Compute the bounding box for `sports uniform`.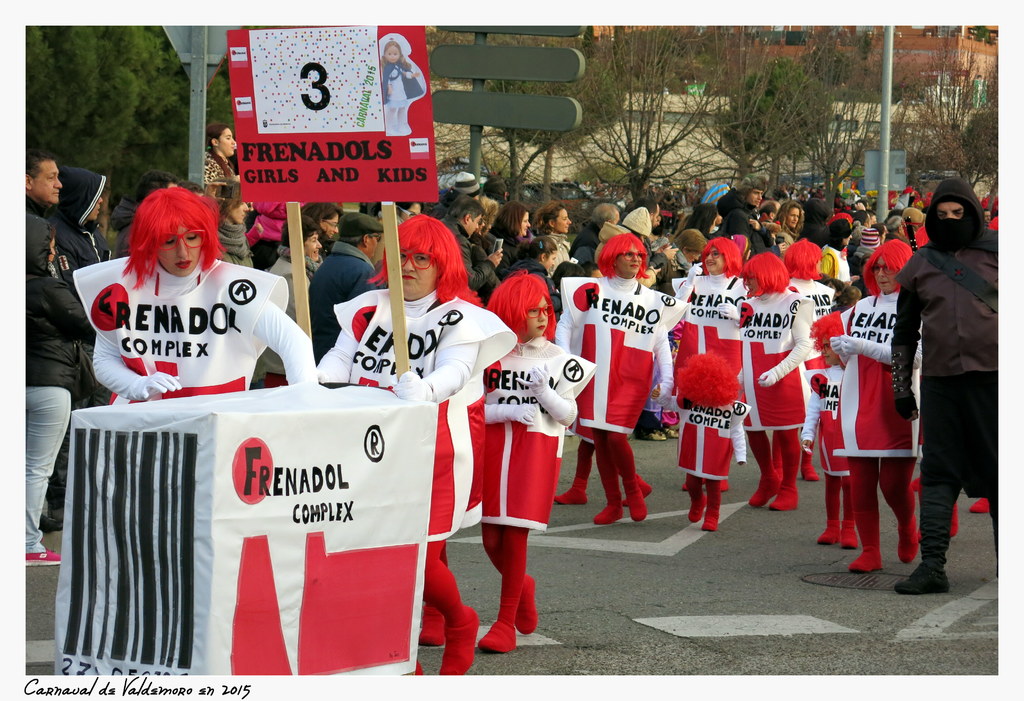
317/290/512/677.
